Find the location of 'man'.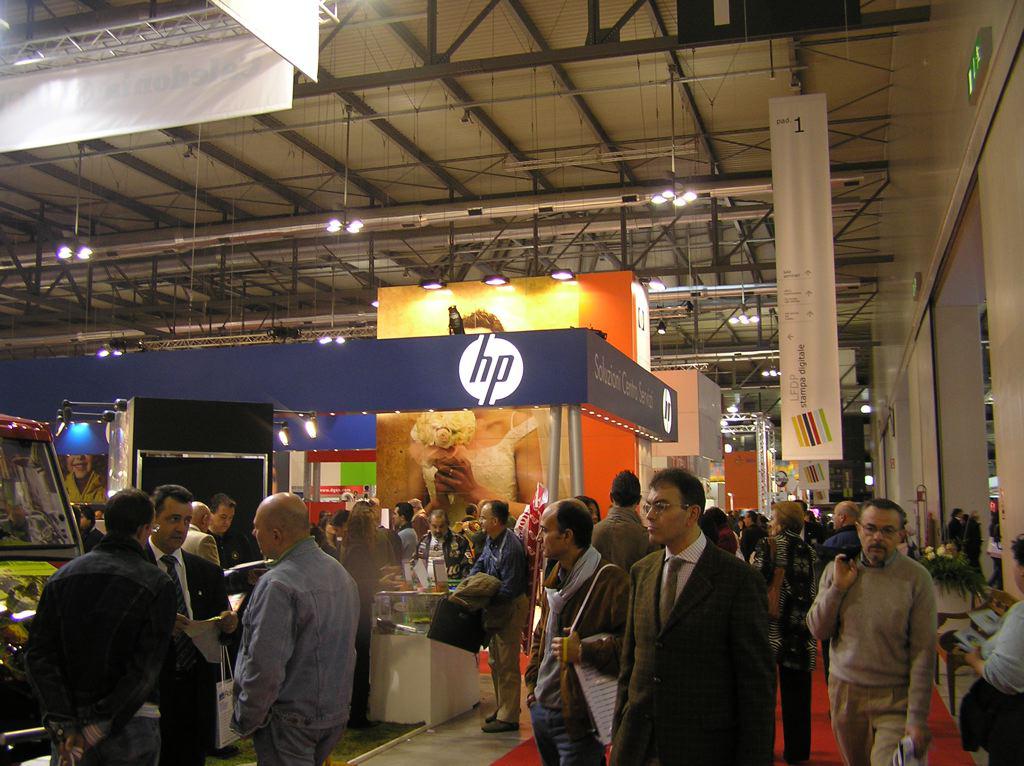
Location: 534 494 631 765.
